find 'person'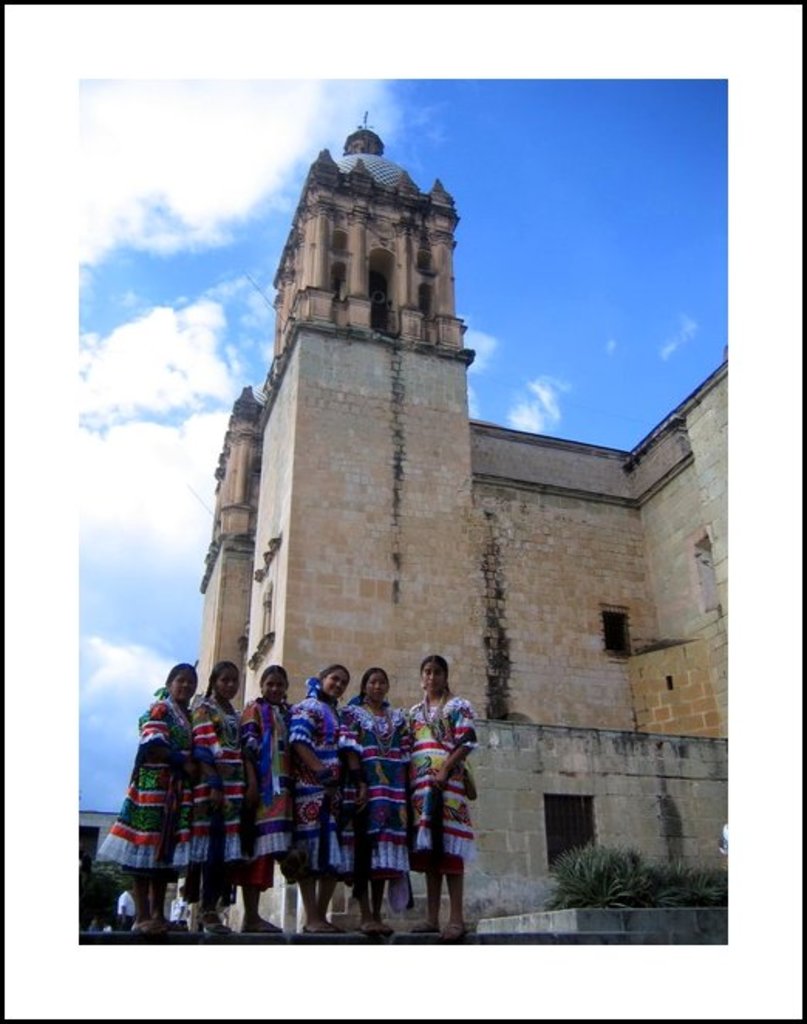
96 665 198 939
